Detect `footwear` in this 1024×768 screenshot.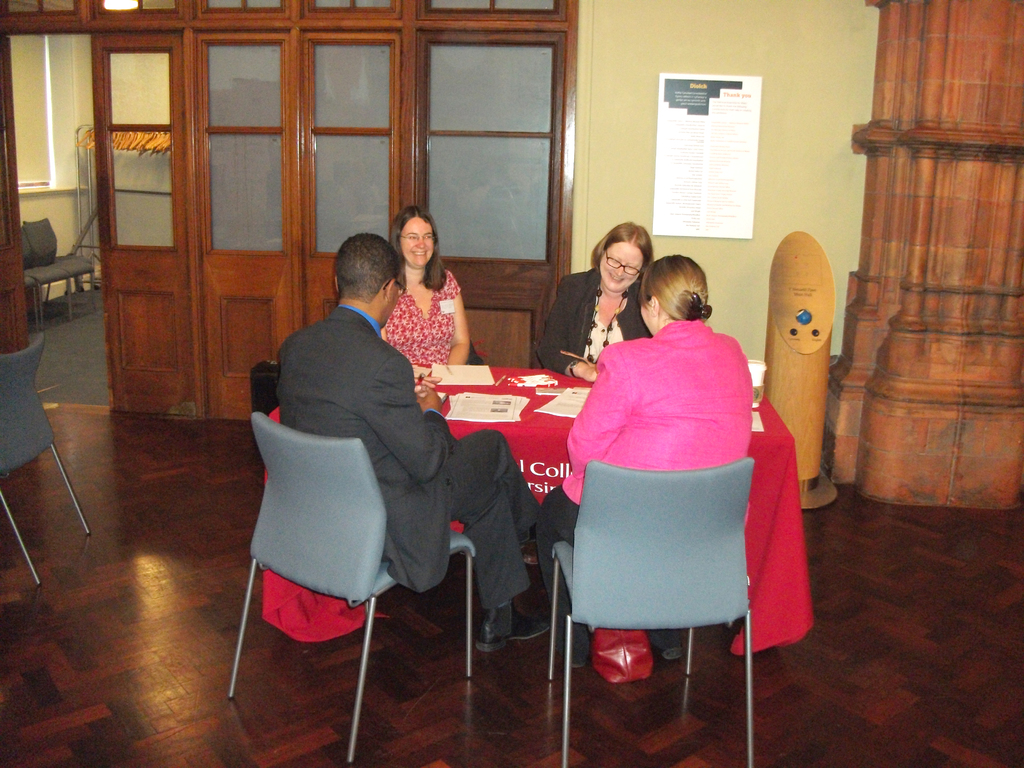
Detection: {"left": 646, "top": 631, "right": 685, "bottom": 661}.
